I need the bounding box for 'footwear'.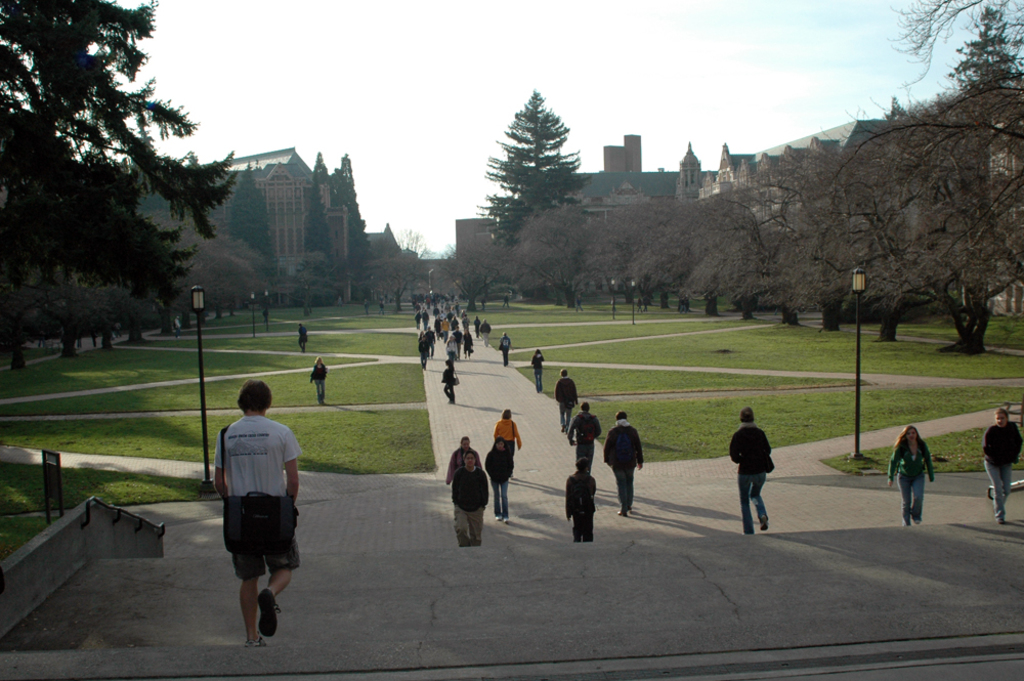
Here it is: l=495, t=513, r=501, b=522.
